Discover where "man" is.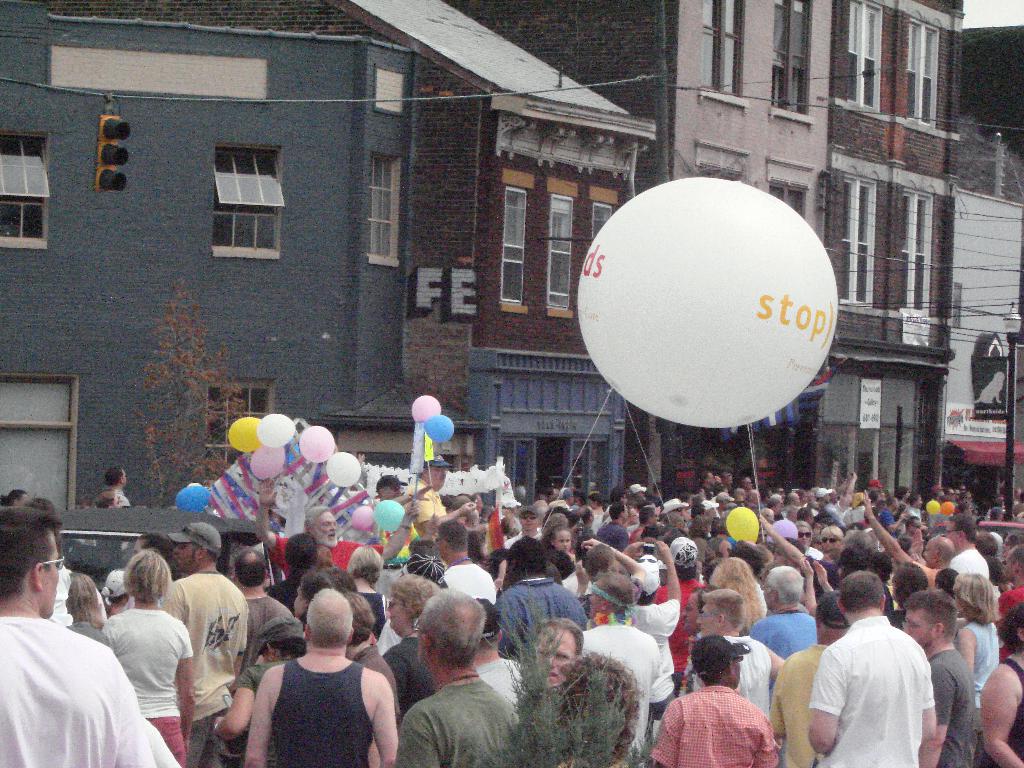
Discovered at [791,515,827,564].
